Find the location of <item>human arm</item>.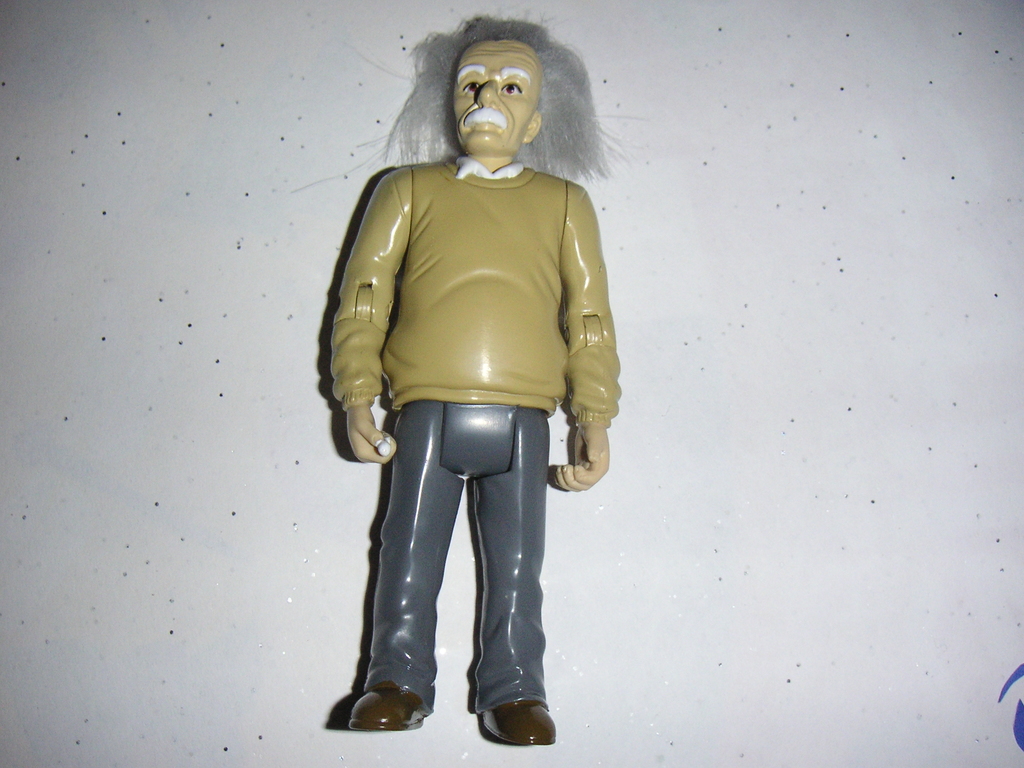
Location: bbox=(329, 166, 407, 460).
